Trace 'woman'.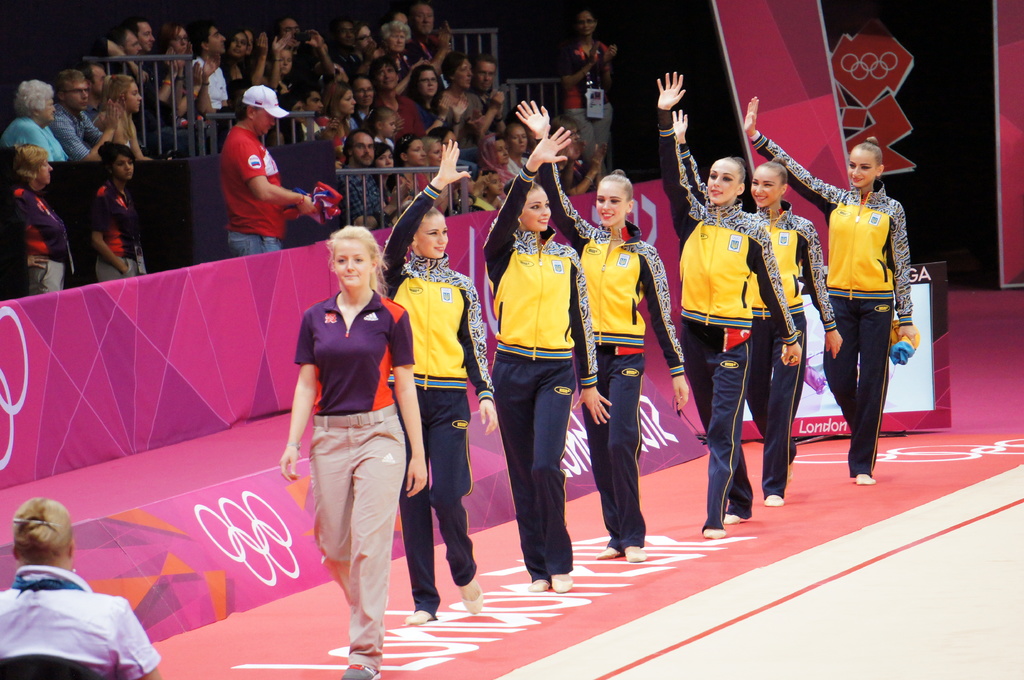
Traced to [273, 40, 295, 89].
